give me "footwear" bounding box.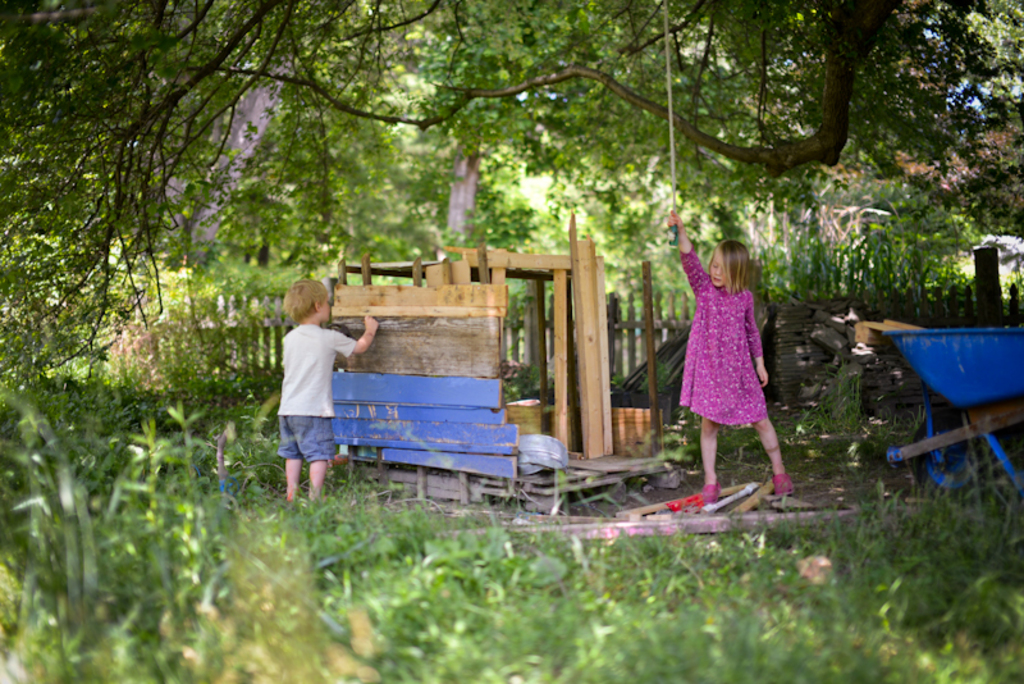
bbox(772, 473, 792, 494).
